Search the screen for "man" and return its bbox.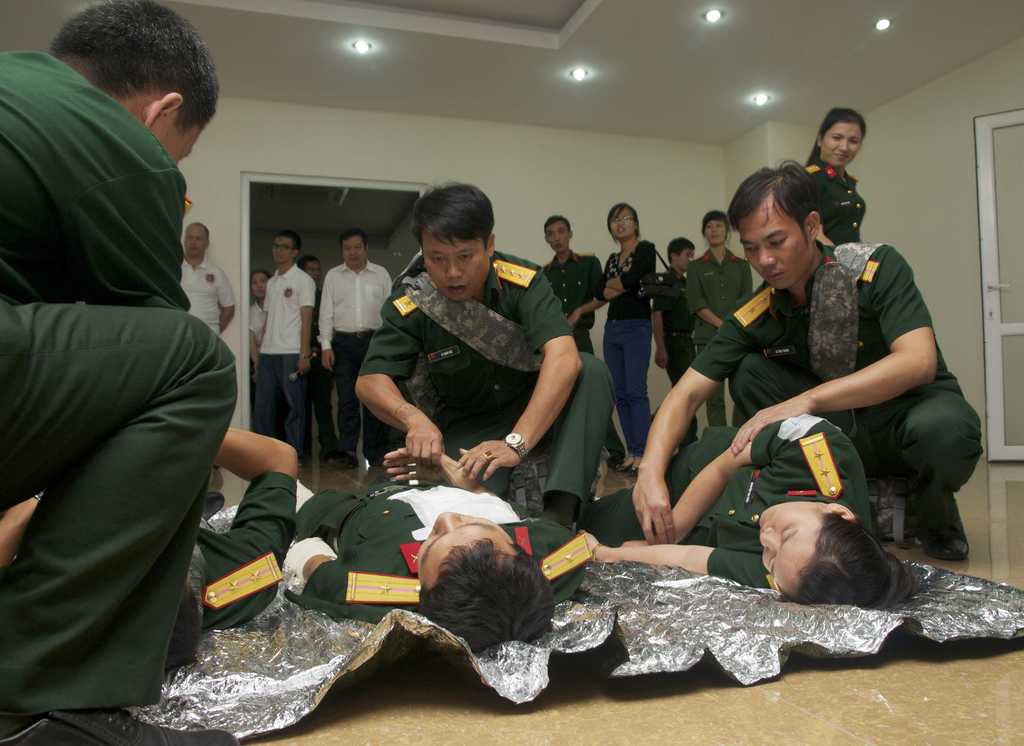
Found: x1=278, y1=444, x2=594, y2=662.
